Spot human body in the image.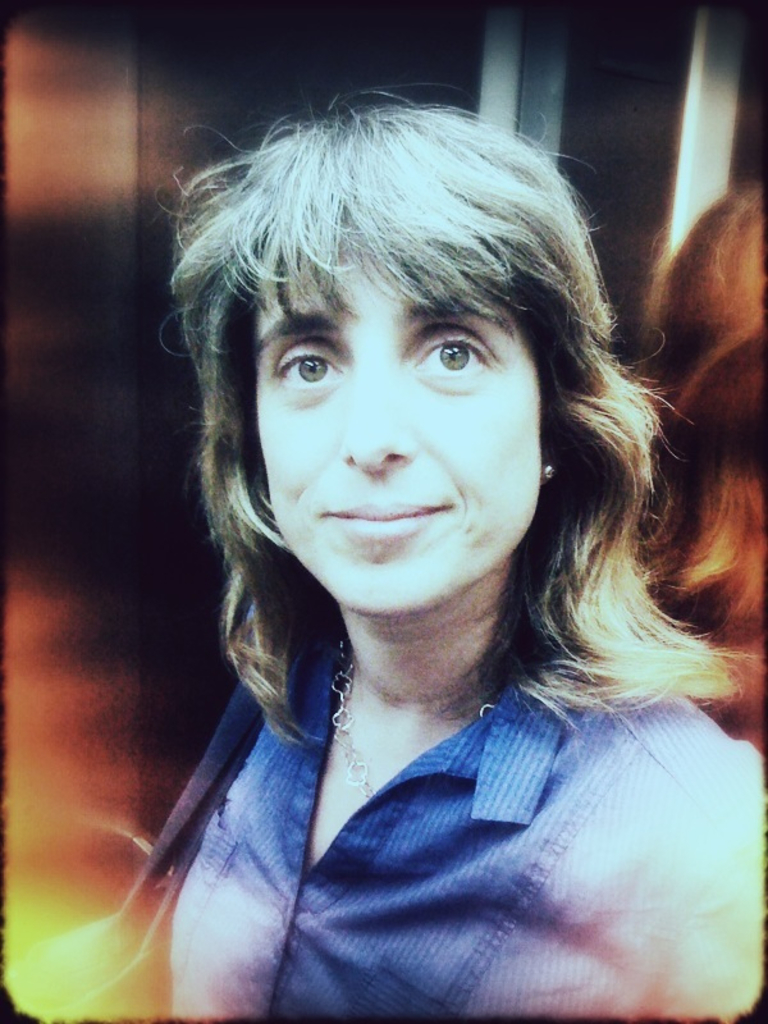
human body found at 119, 86, 767, 1023.
